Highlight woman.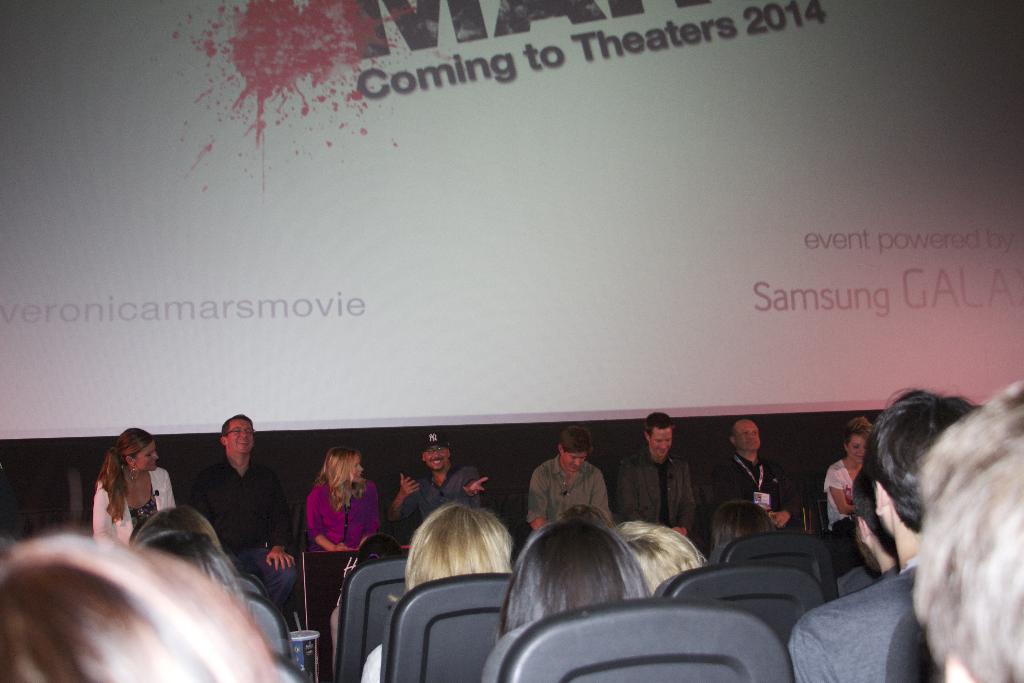
Highlighted region: bbox=[493, 520, 656, 657].
